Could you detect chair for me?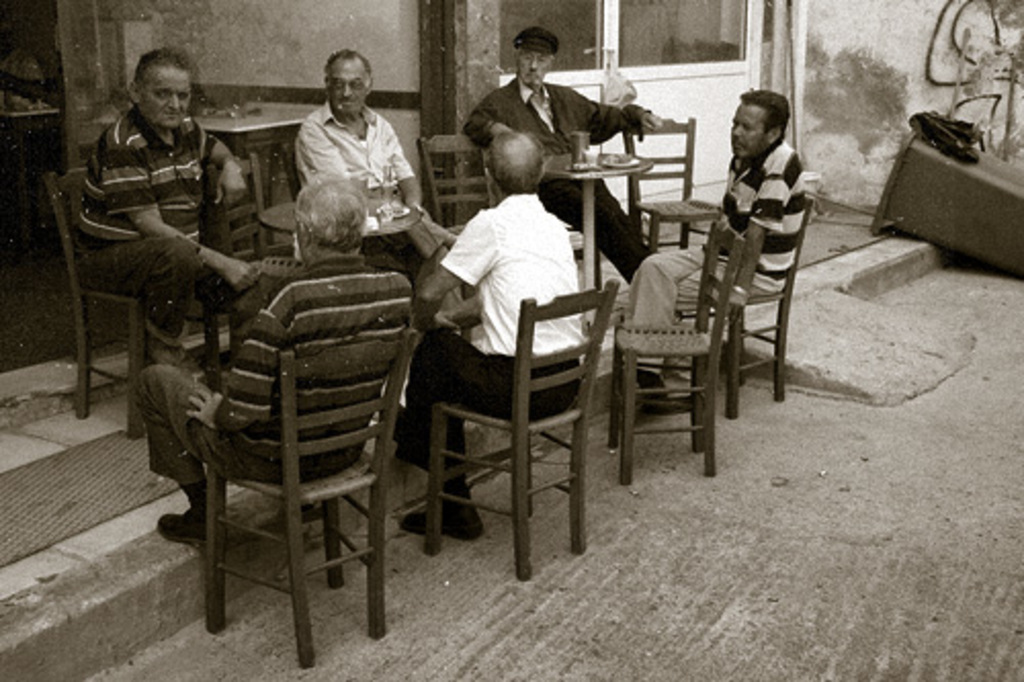
Detection result: 213, 150, 295, 307.
